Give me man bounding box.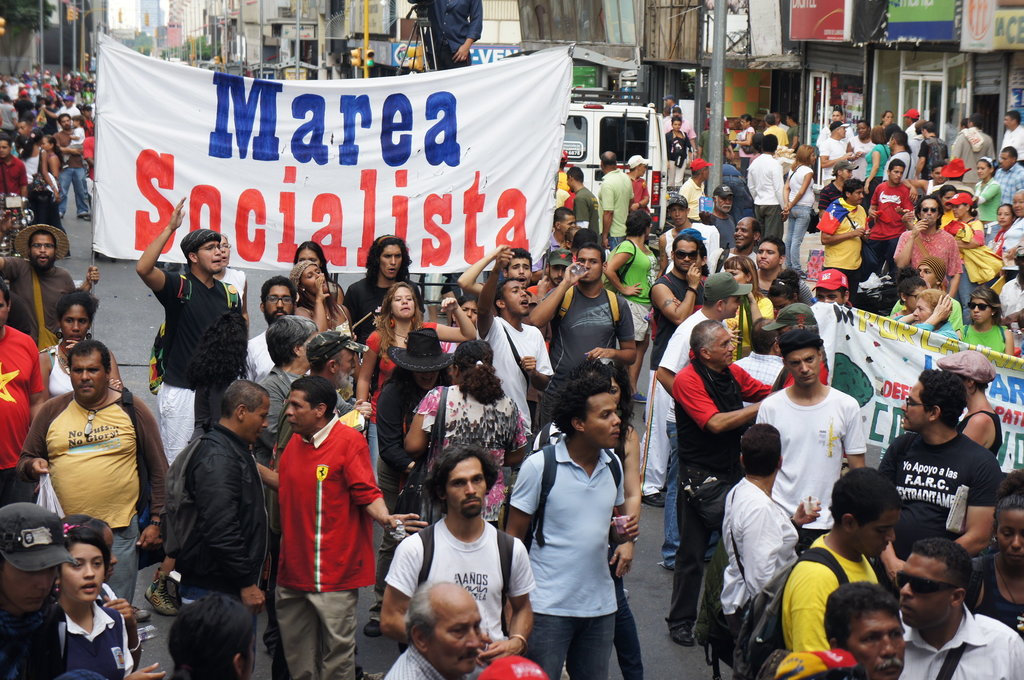
pyautogui.locateOnScreen(861, 159, 915, 280).
